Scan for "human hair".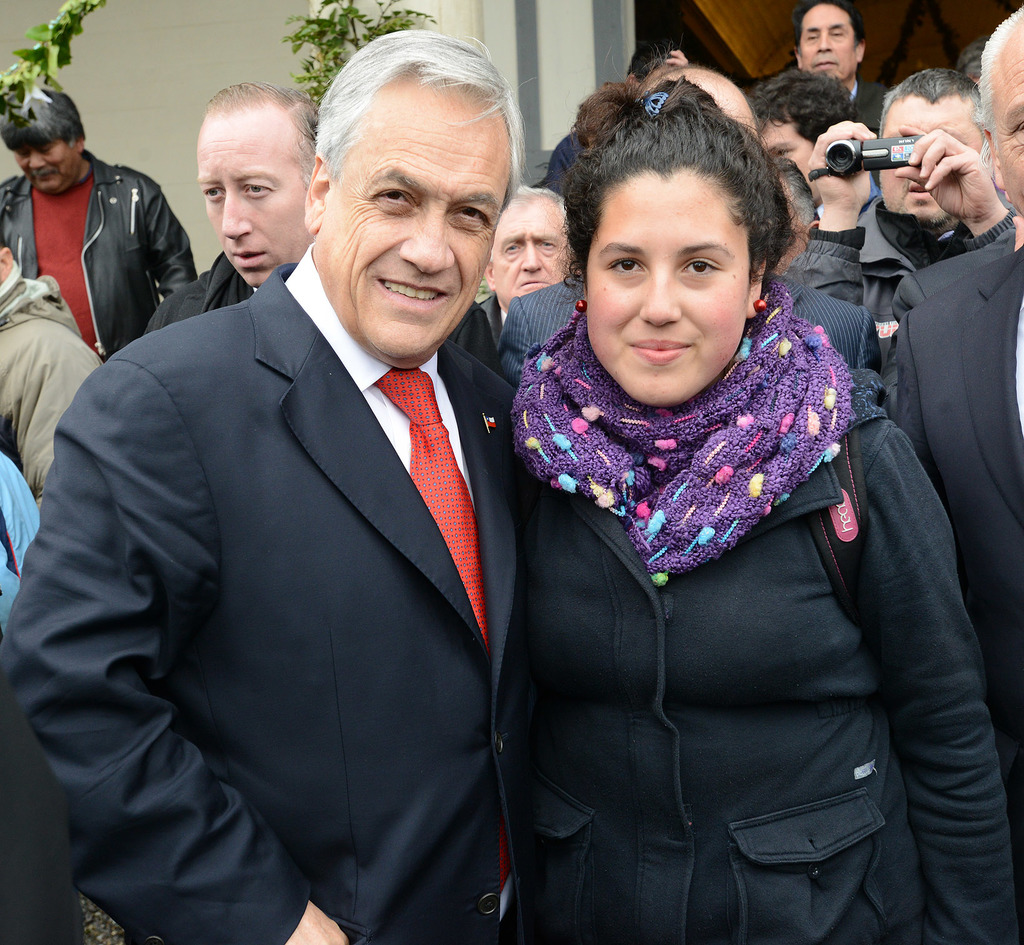
Scan result: 752, 63, 858, 135.
